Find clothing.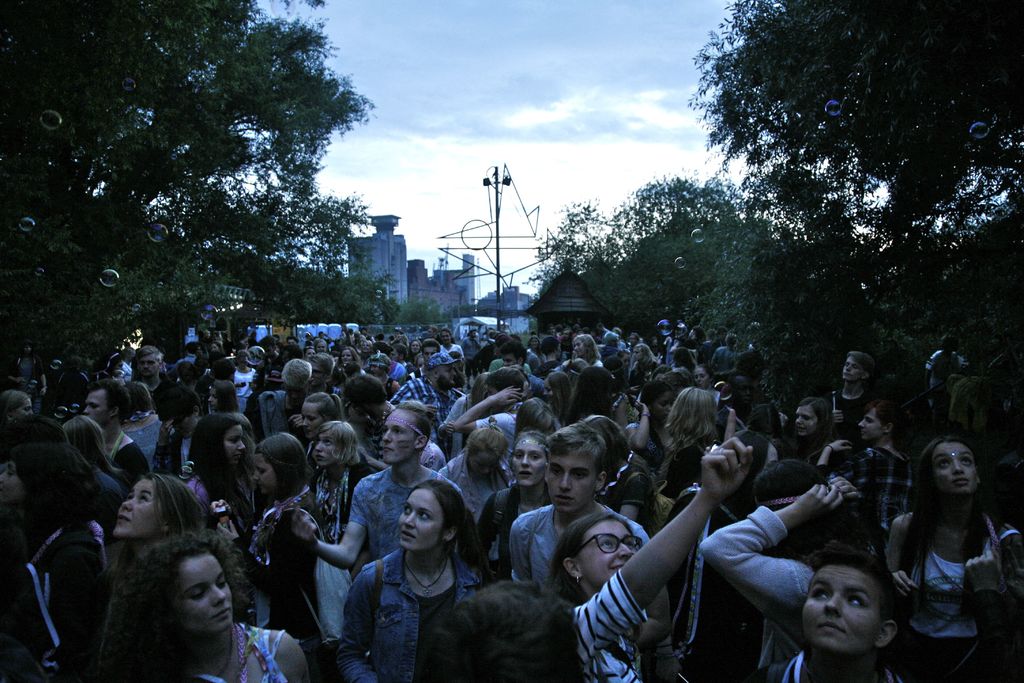
x1=231 y1=495 x2=335 y2=675.
